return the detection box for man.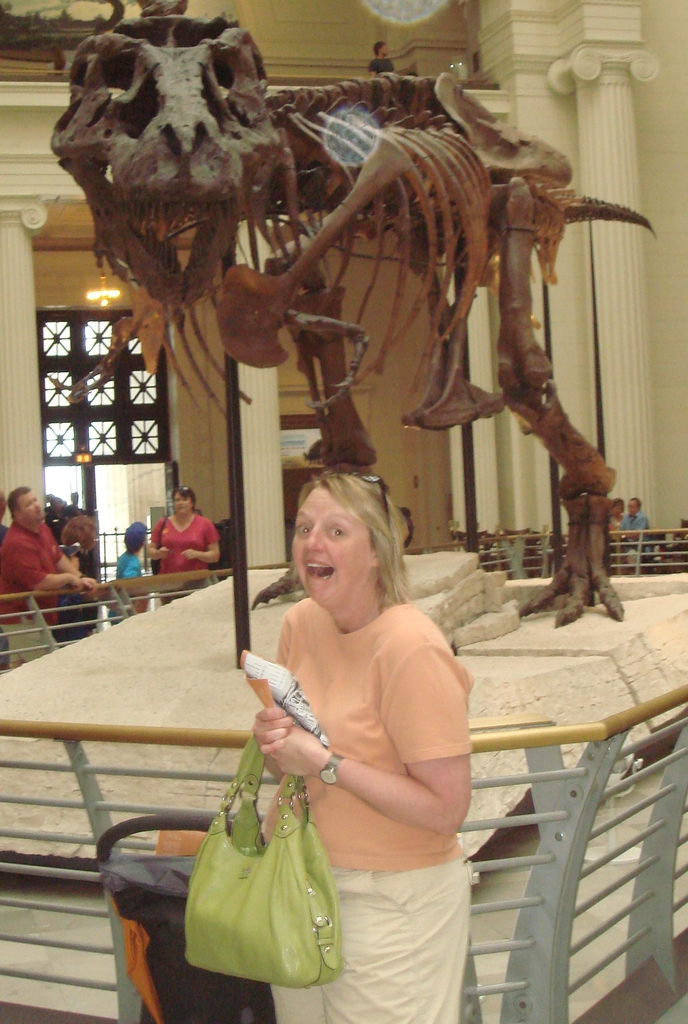
(x1=364, y1=36, x2=397, y2=78).
